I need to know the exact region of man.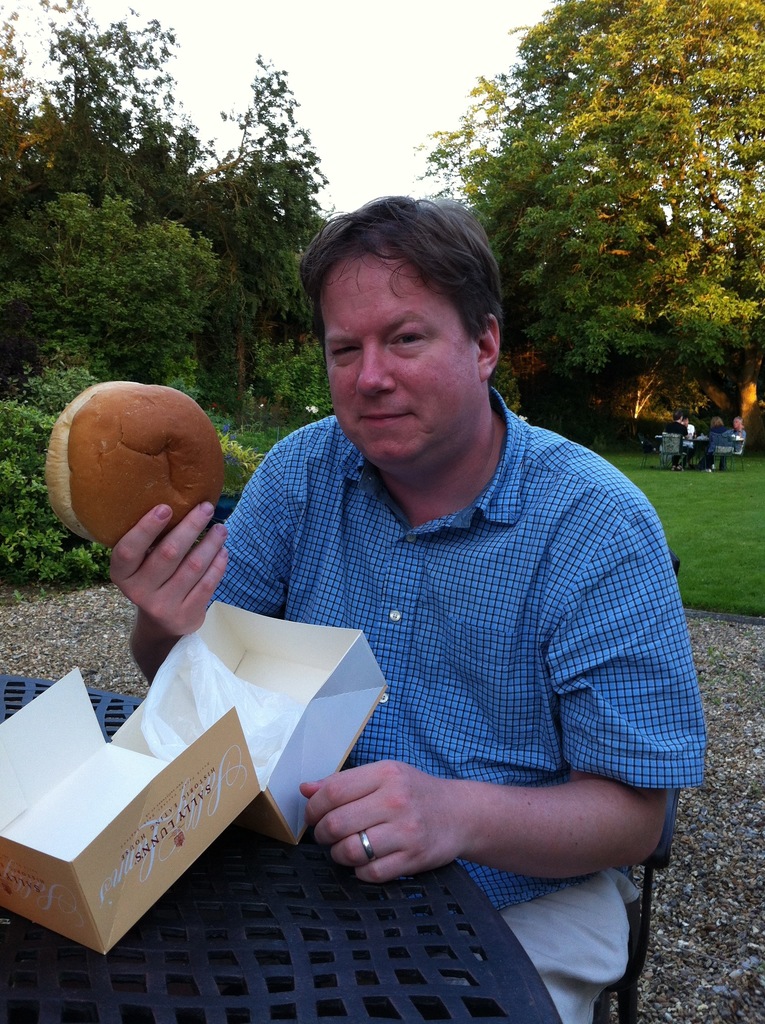
Region: (683,416,693,456).
